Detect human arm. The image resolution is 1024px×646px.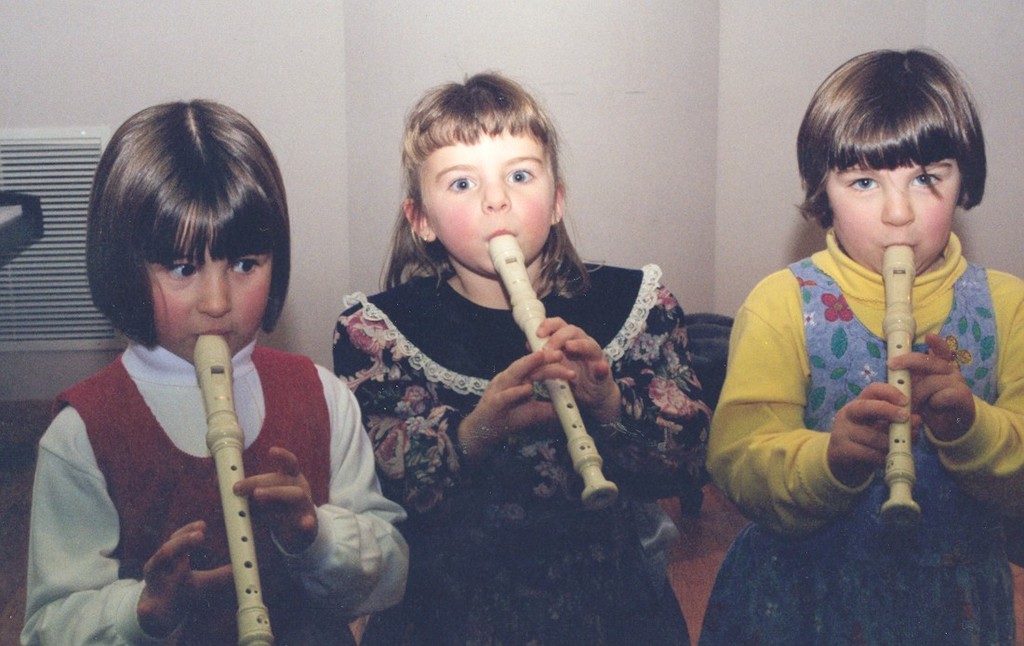
detection(334, 294, 567, 516).
